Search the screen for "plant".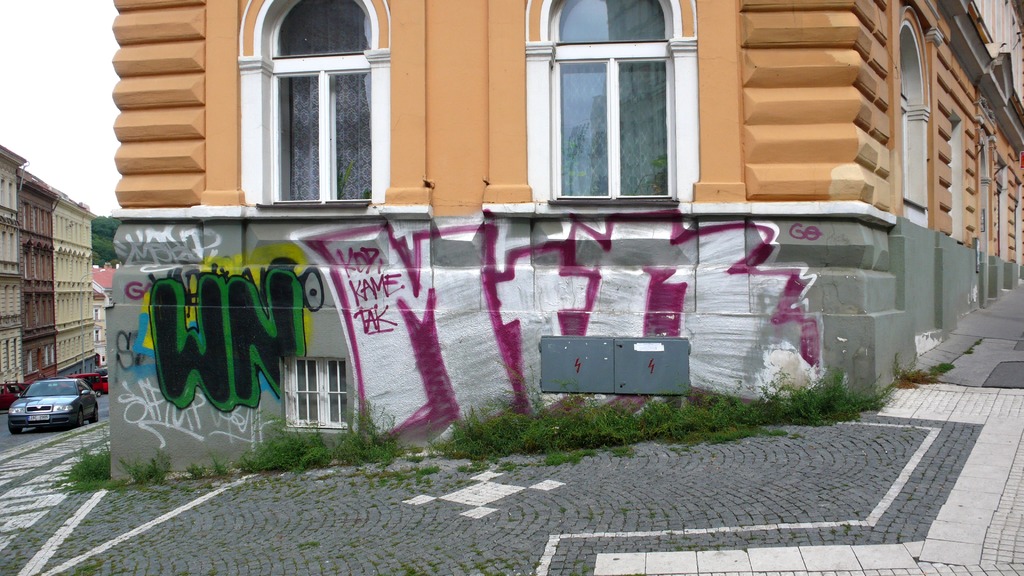
Found at 385,548,396,559.
